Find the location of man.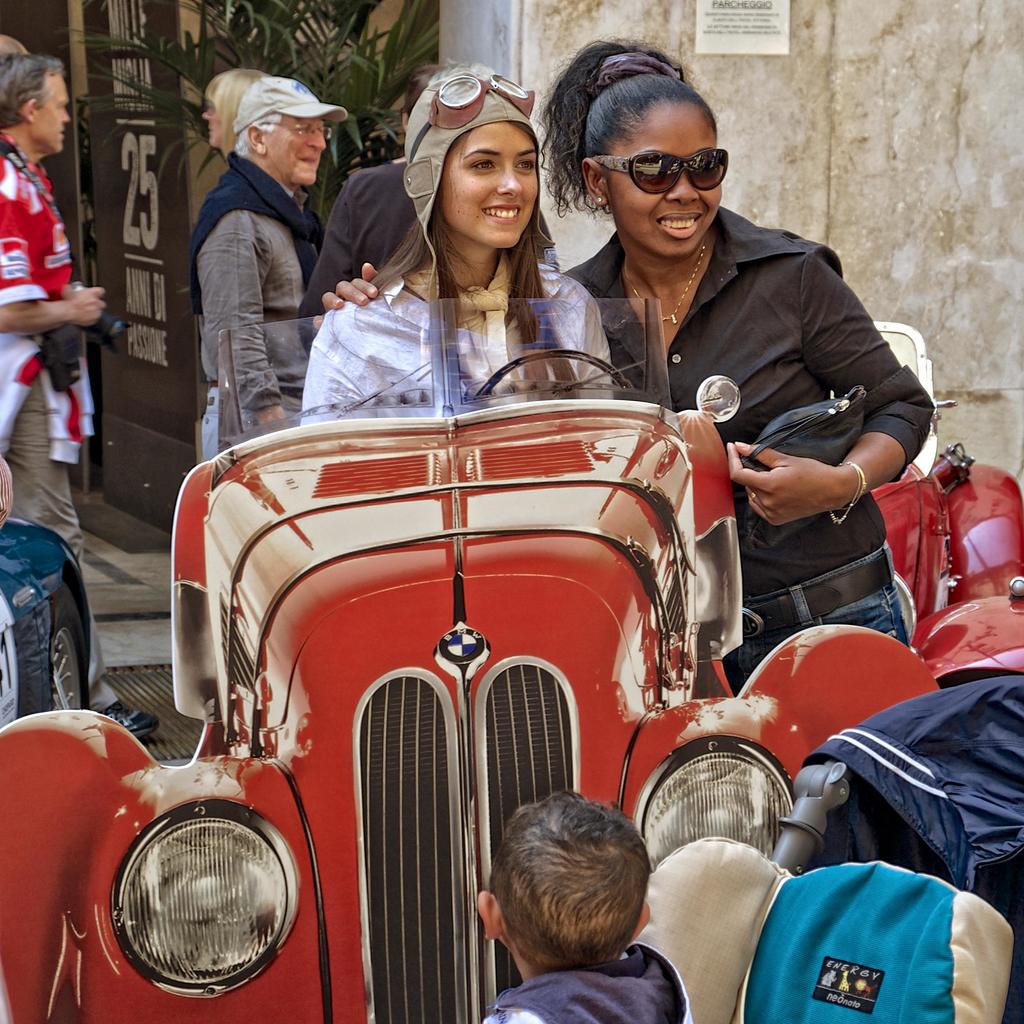
Location: <bbox>170, 96, 321, 421</bbox>.
